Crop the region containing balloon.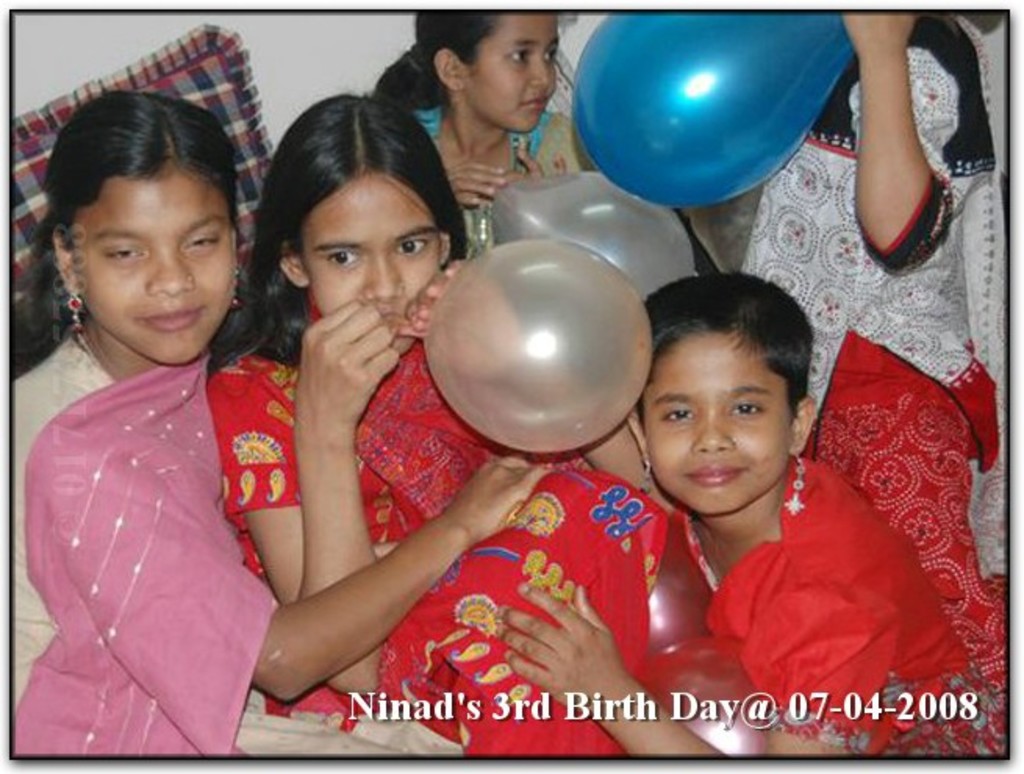
Crop region: [421, 238, 650, 457].
